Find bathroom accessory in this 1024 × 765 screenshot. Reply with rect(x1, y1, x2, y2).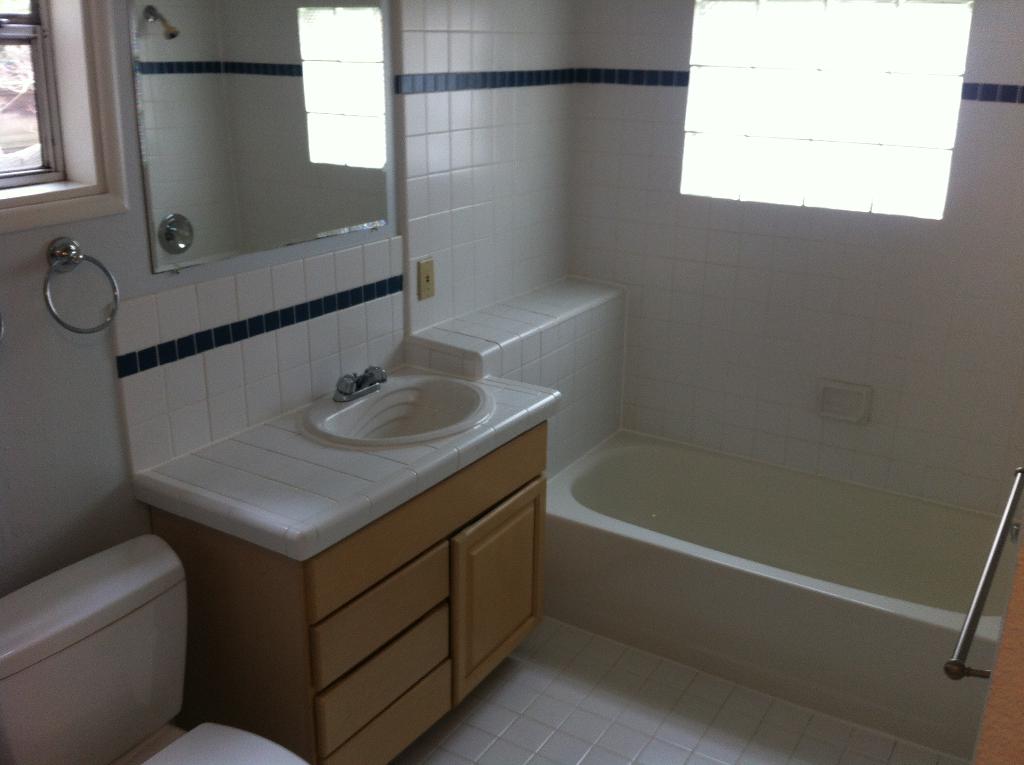
rect(332, 366, 388, 404).
